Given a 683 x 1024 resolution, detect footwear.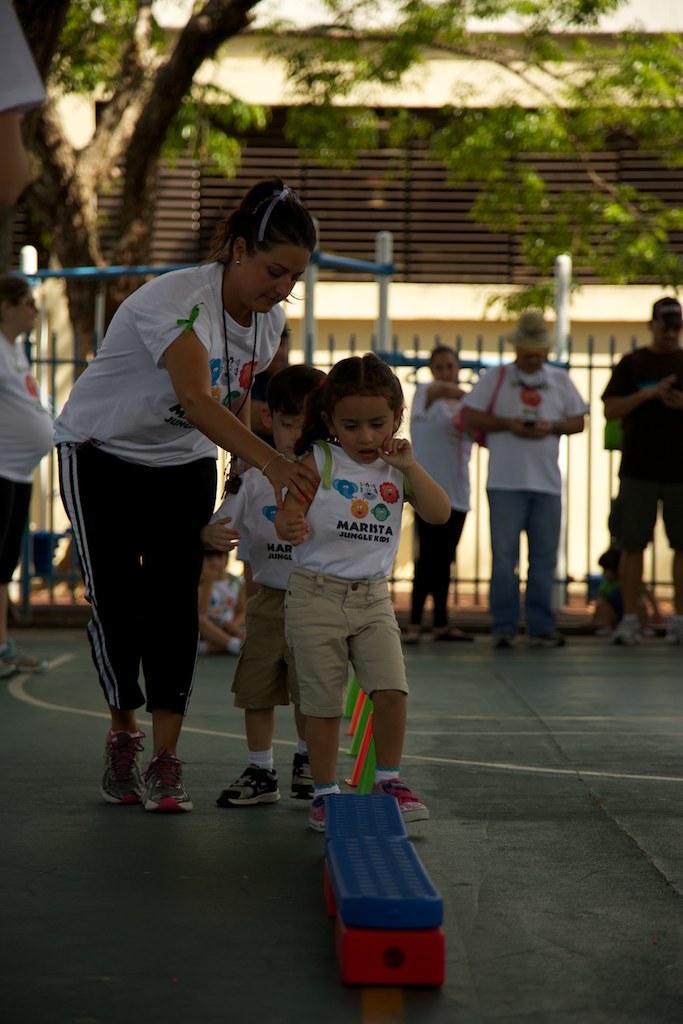
bbox(139, 751, 203, 819).
